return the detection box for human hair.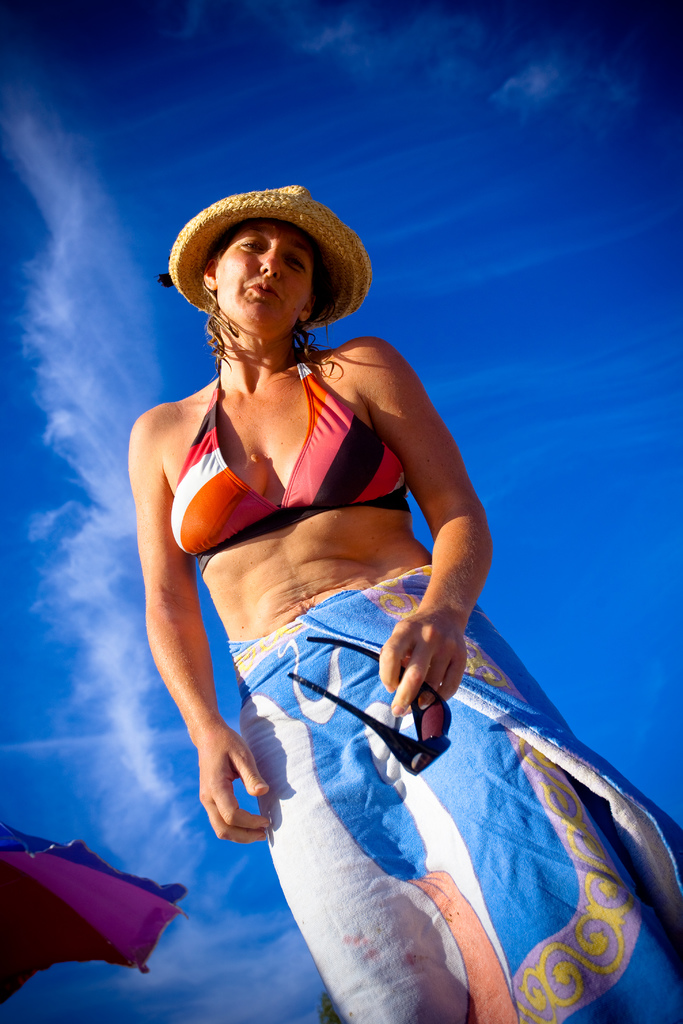
[197, 219, 342, 367].
